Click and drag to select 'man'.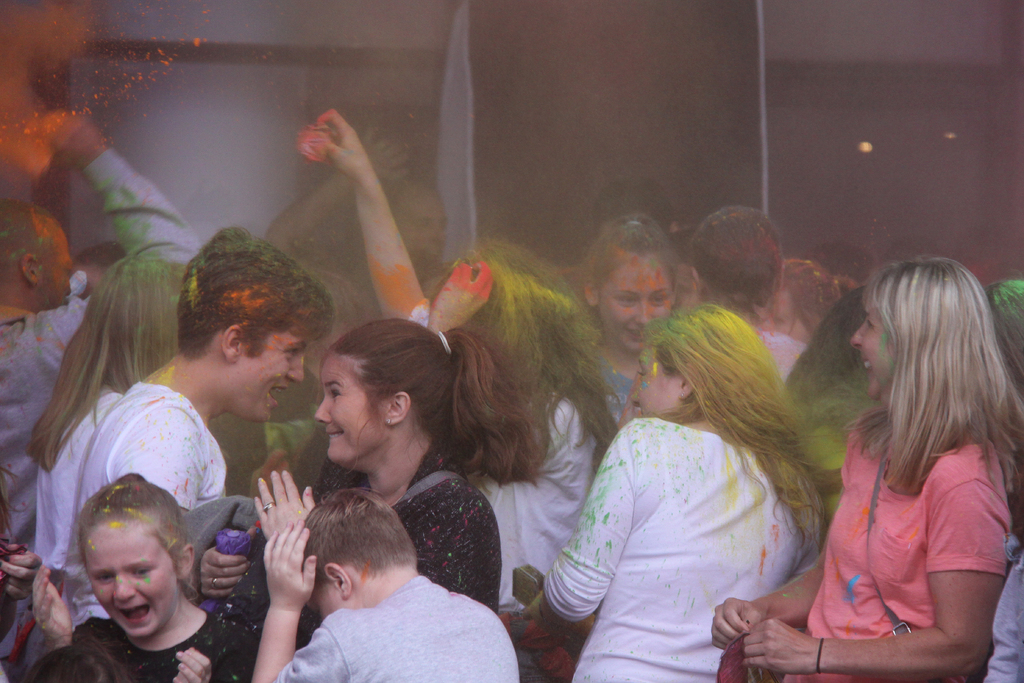
Selection: select_region(0, 110, 205, 541).
